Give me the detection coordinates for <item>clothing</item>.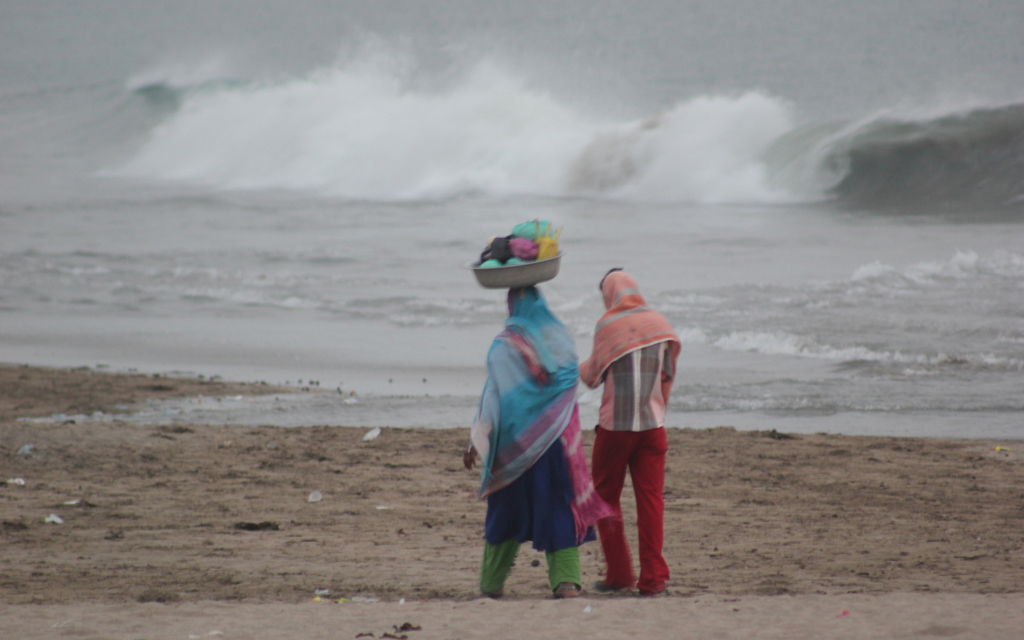
<box>584,286,682,574</box>.
